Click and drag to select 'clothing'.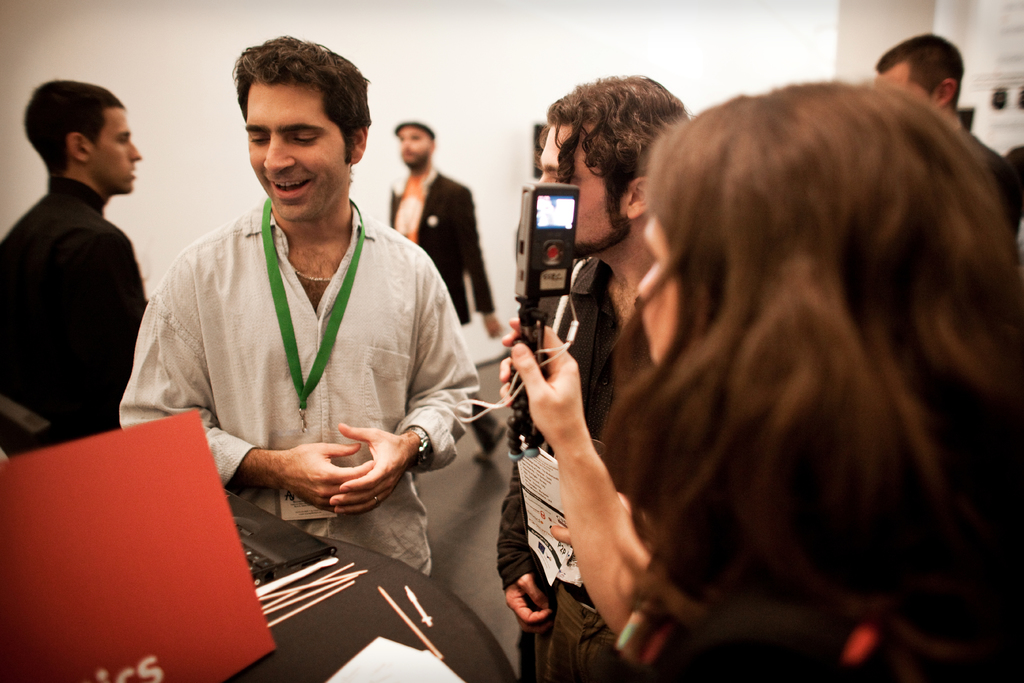
Selection: (left=388, top=159, right=500, bottom=438).
